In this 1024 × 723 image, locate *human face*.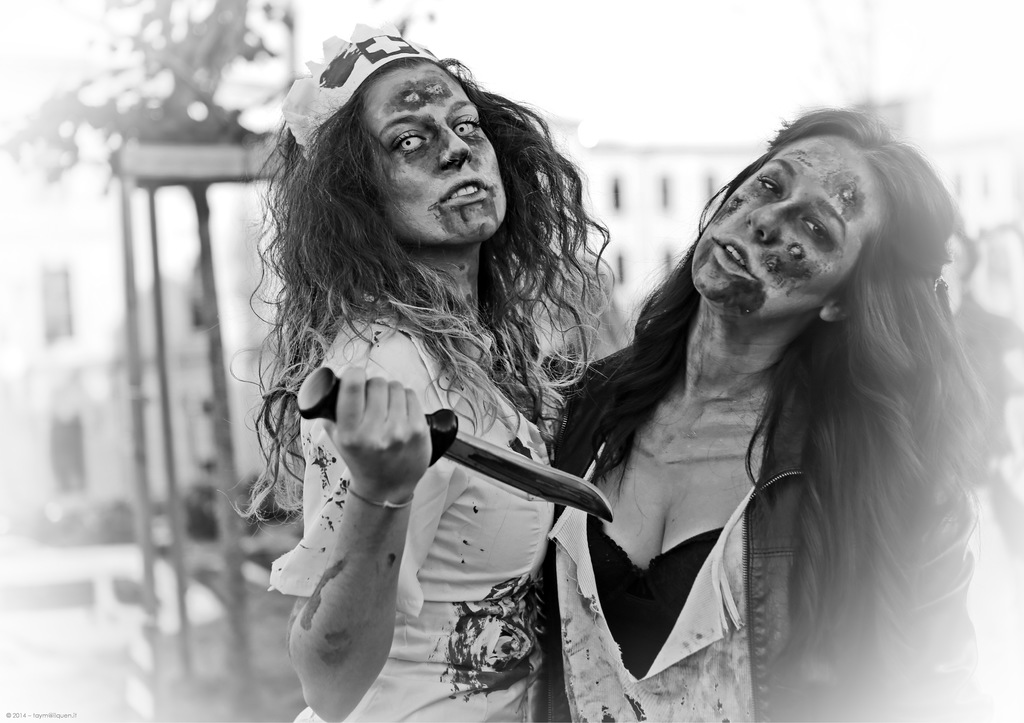
Bounding box: {"x1": 689, "y1": 134, "x2": 886, "y2": 315}.
